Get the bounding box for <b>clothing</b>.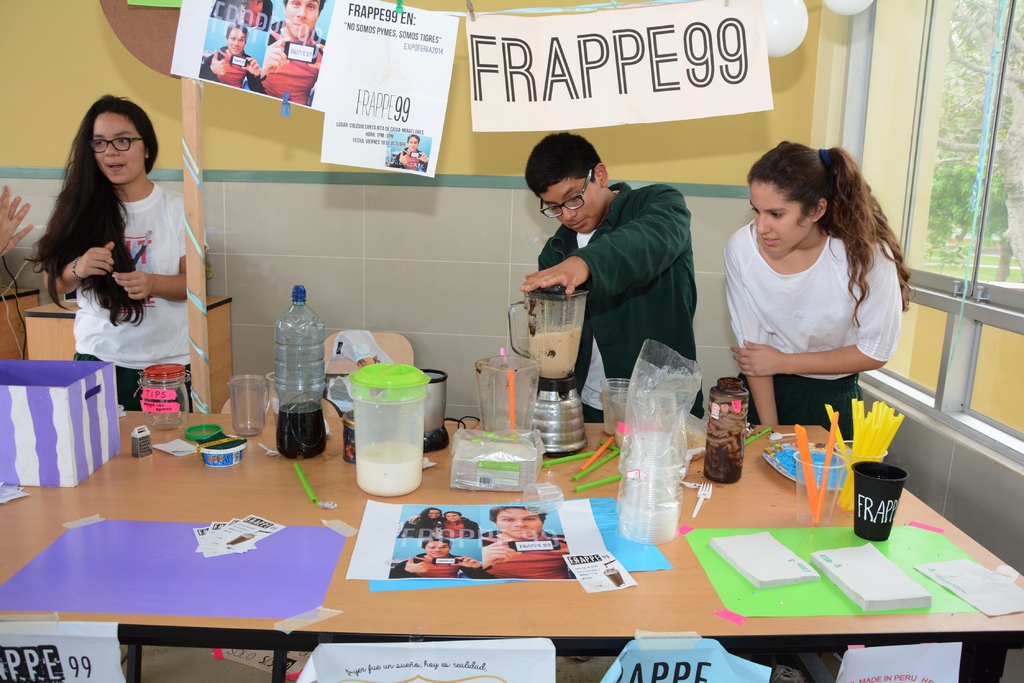
select_region(260, 20, 323, 104).
